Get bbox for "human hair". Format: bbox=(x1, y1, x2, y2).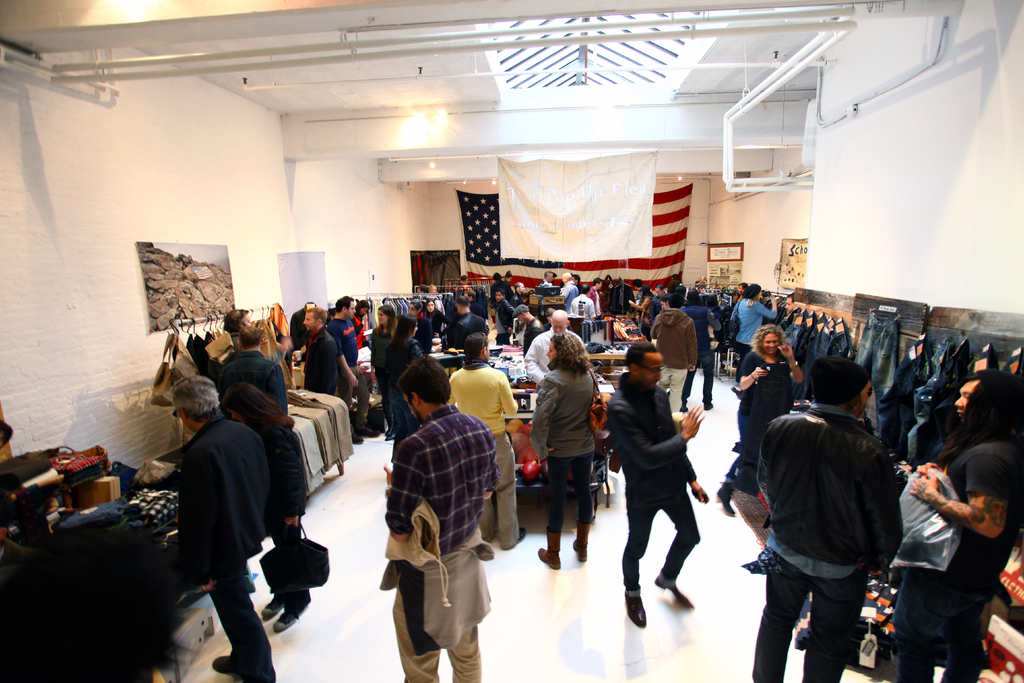
bbox=(306, 307, 327, 322).
